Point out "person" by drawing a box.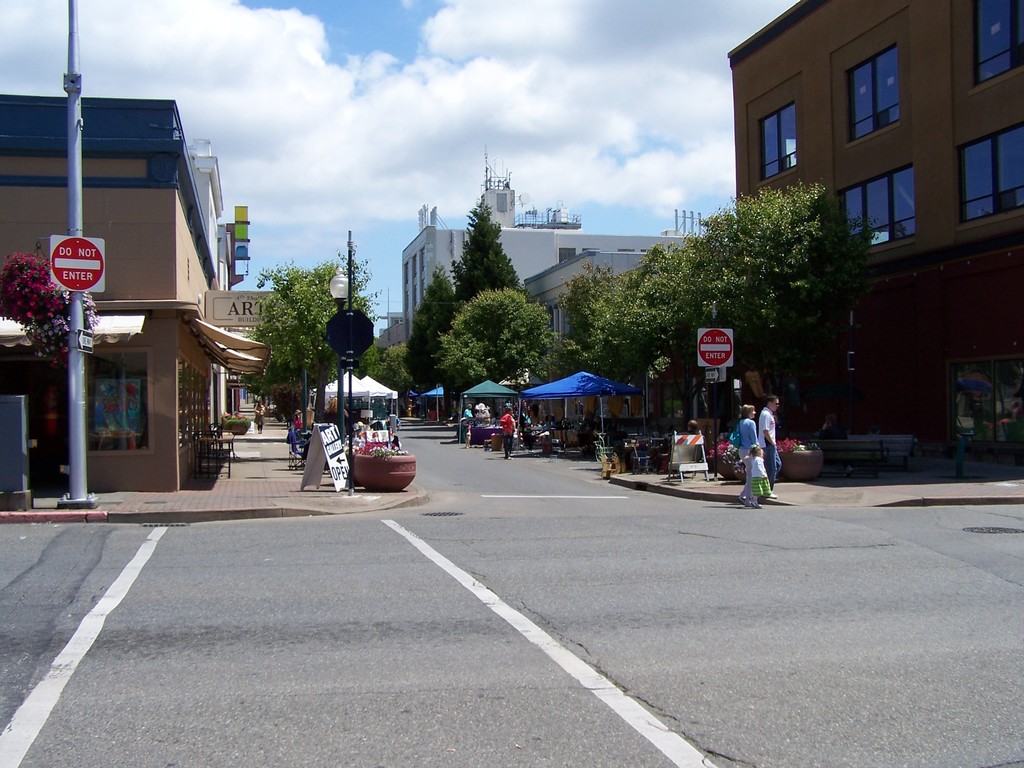
x1=757, y1=396, x2=783, y2=499.
